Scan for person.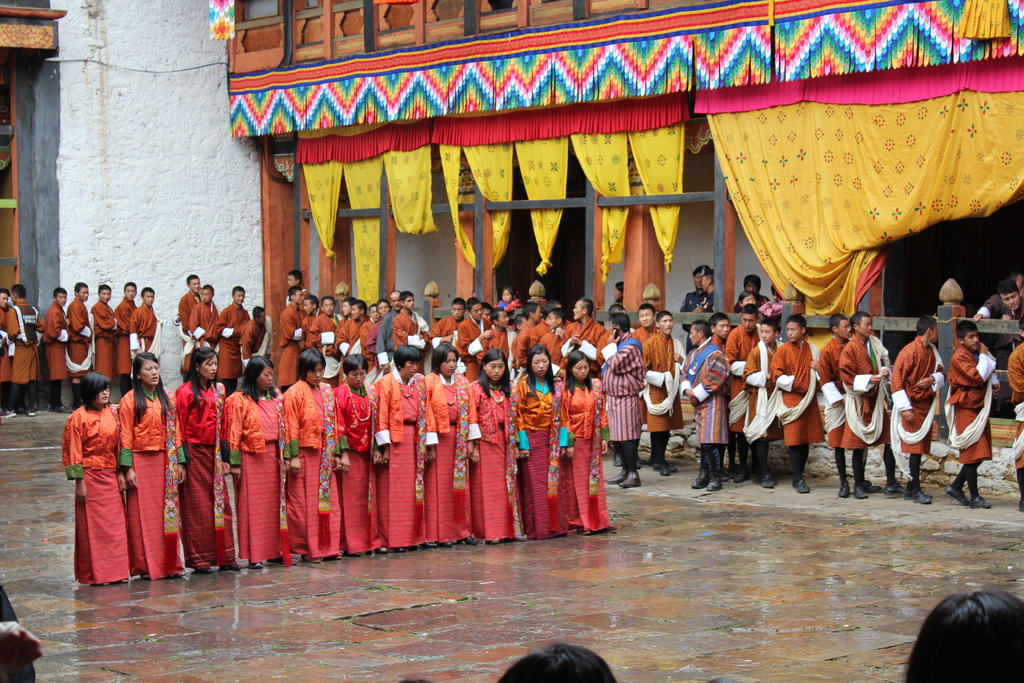
Scan result: (630,302,659,352).
